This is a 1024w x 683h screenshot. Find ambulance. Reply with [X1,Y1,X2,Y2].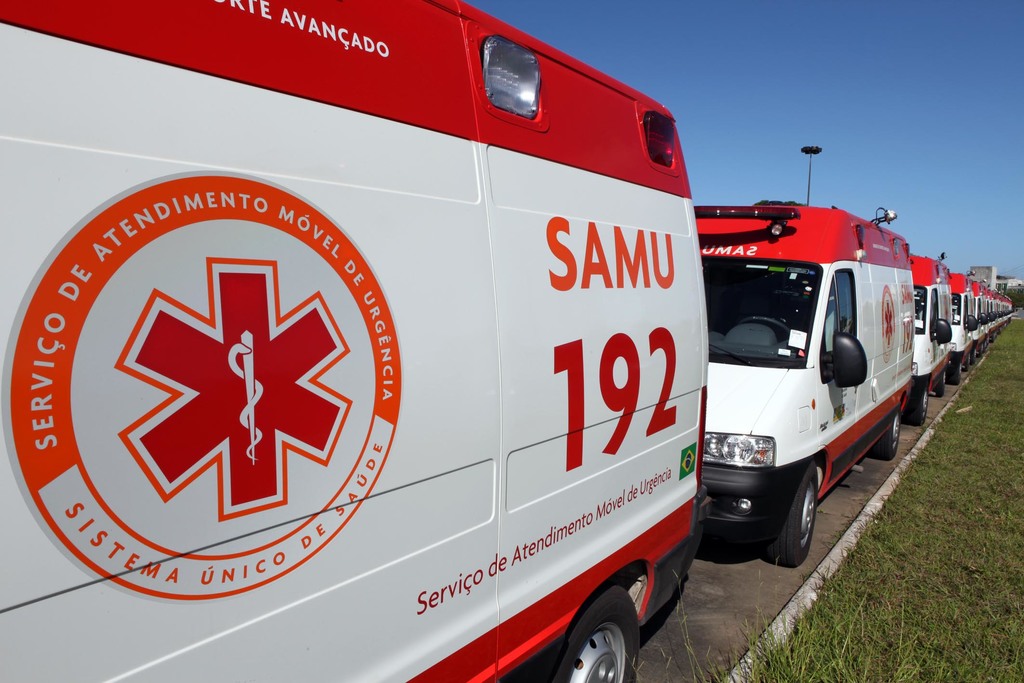
[0,0,711,681].
